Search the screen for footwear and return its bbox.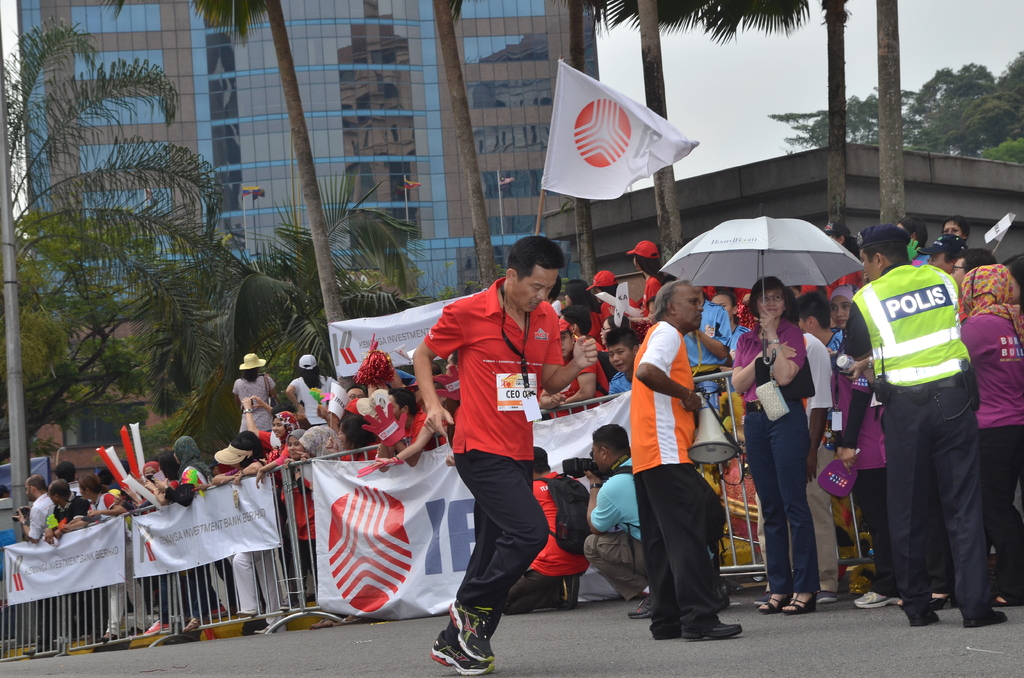
Found: [x1=652, y1=625, x2=682, y2=640].
